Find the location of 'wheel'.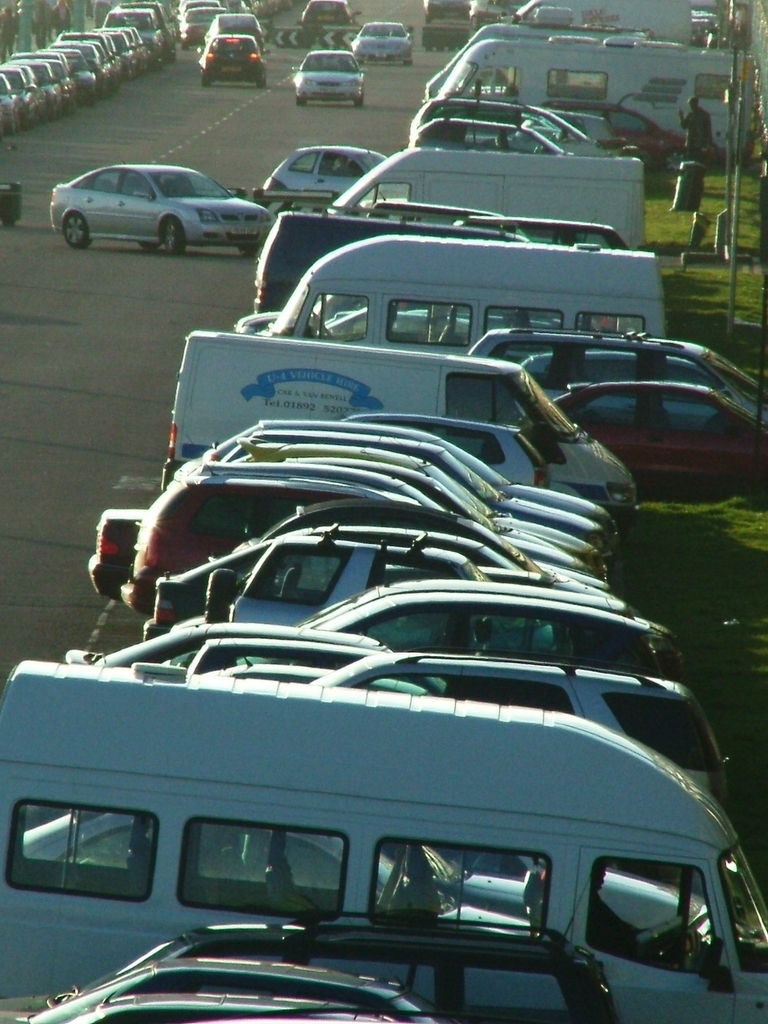
Location: pyautogui.locateOnScreen(259, 79, 266, 89).
